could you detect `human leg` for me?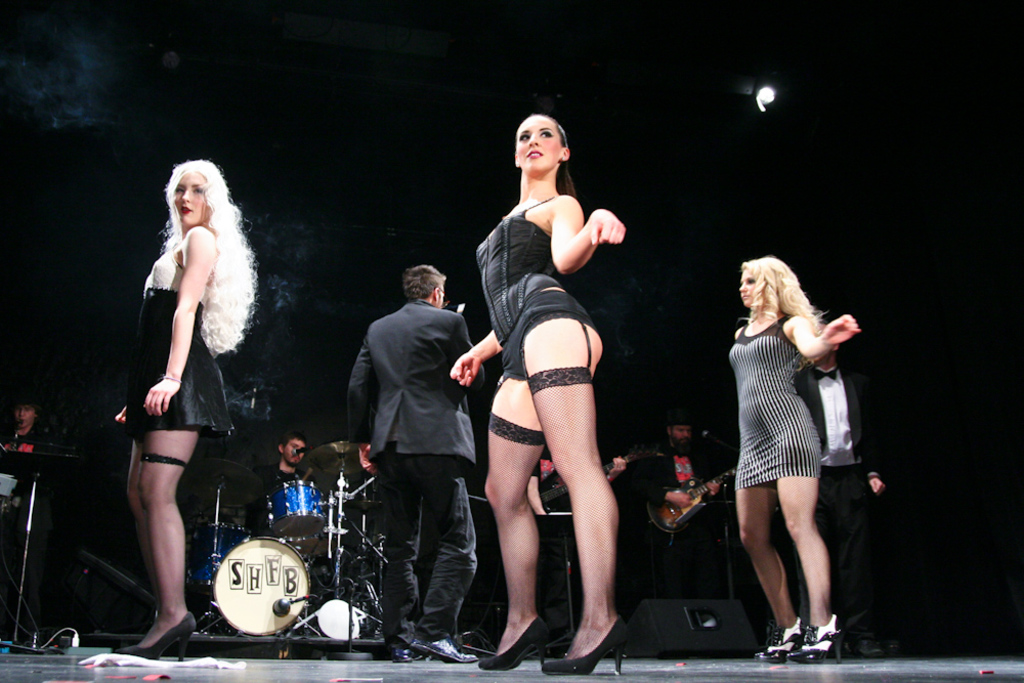
Detection result: BBox(520, 315, 614, 675).
